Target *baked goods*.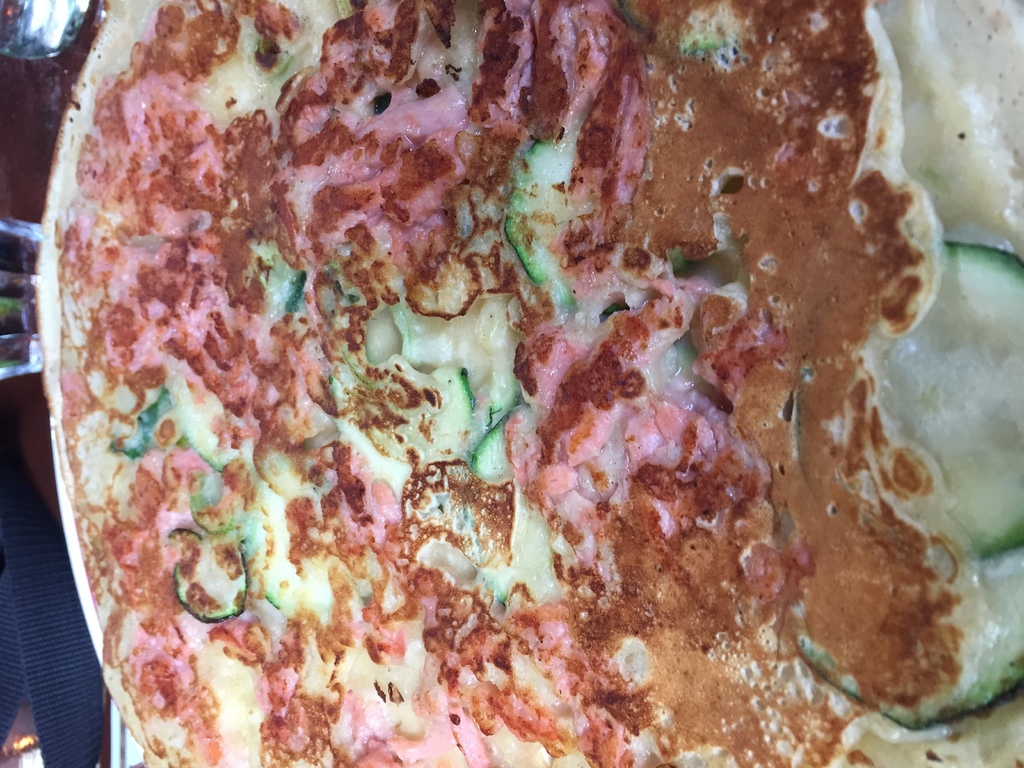
Target region: [left=44, top=50, right=1009, bottom=732].
